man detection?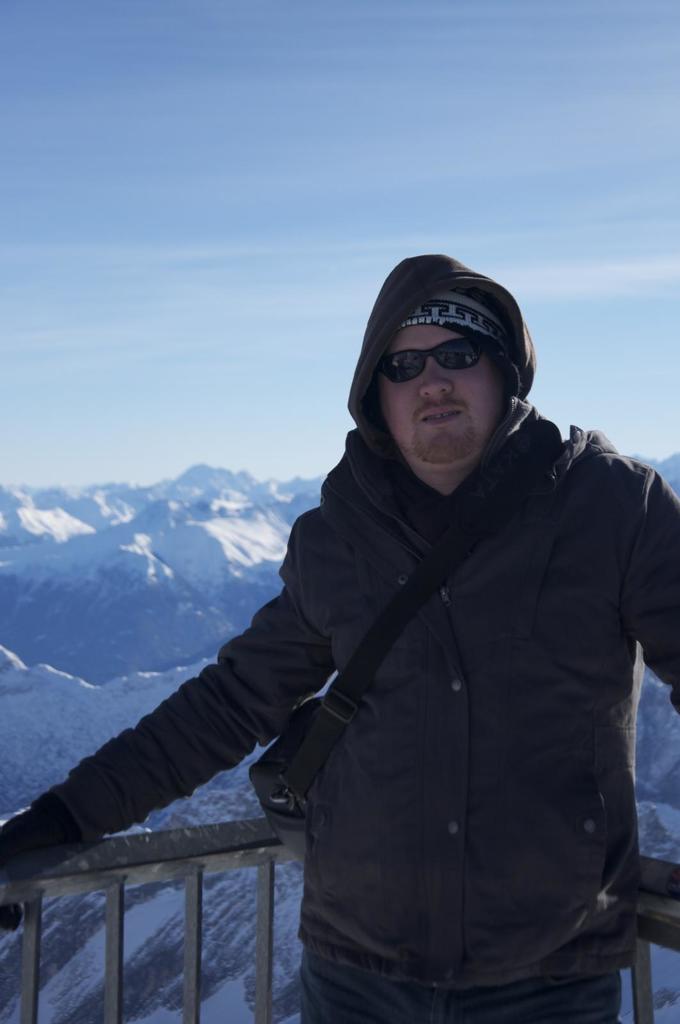
[x1=0, y1=253, x2=679, y2=1023]
